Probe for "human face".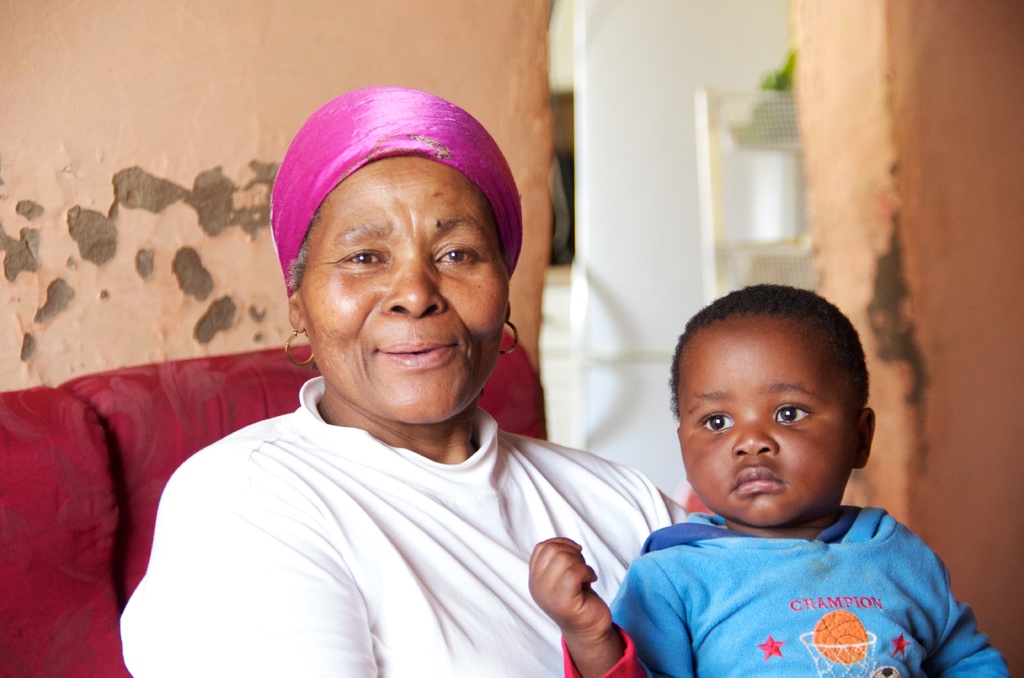
Probe result: detection(672, 321, 858, 526).
